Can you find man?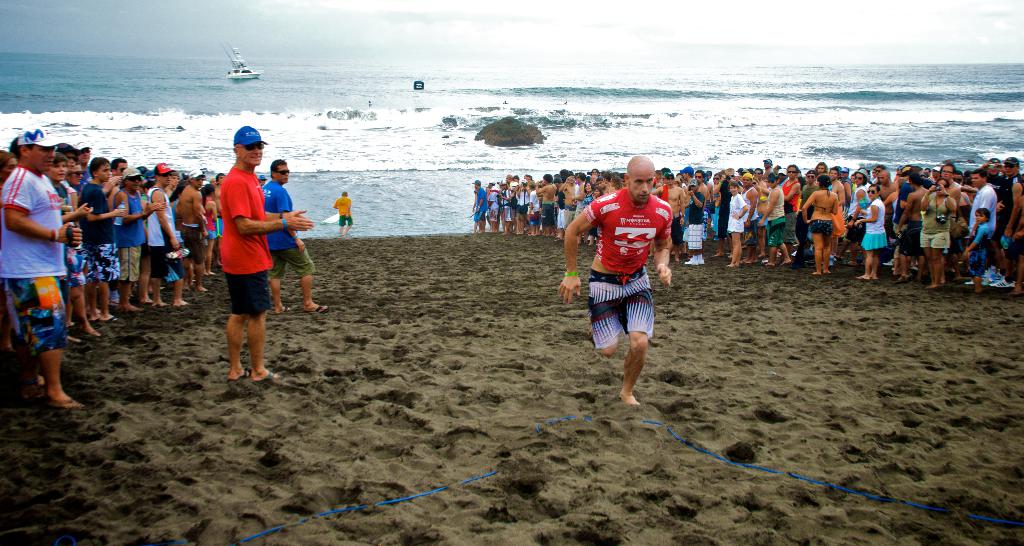
Yes, bounding box: l=225, t=125, r=309, b=383.
